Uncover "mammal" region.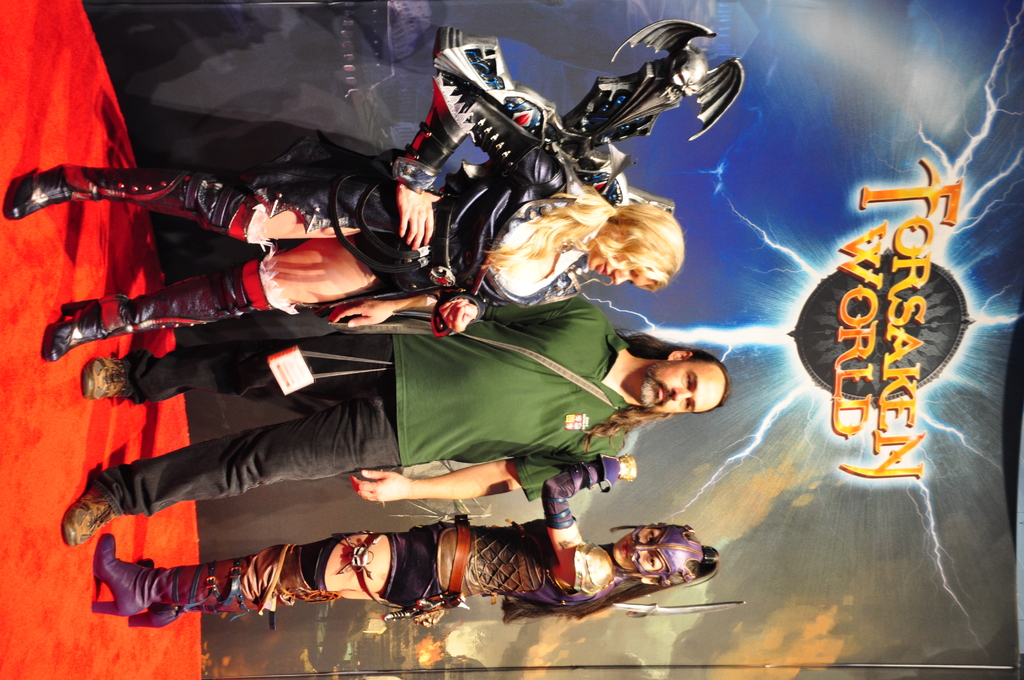
Uncovered: x1=58 y1=303 x2=730 y2=534.
